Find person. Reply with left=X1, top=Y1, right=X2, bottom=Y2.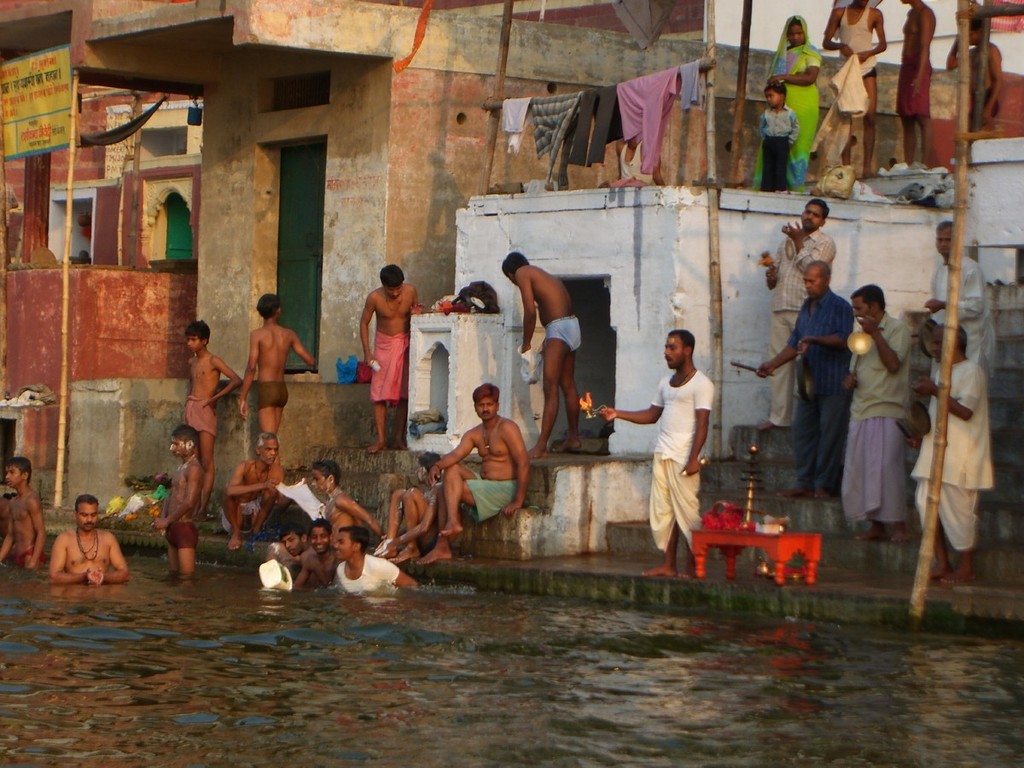
left=747, top=11, right=816, bottom=190.
